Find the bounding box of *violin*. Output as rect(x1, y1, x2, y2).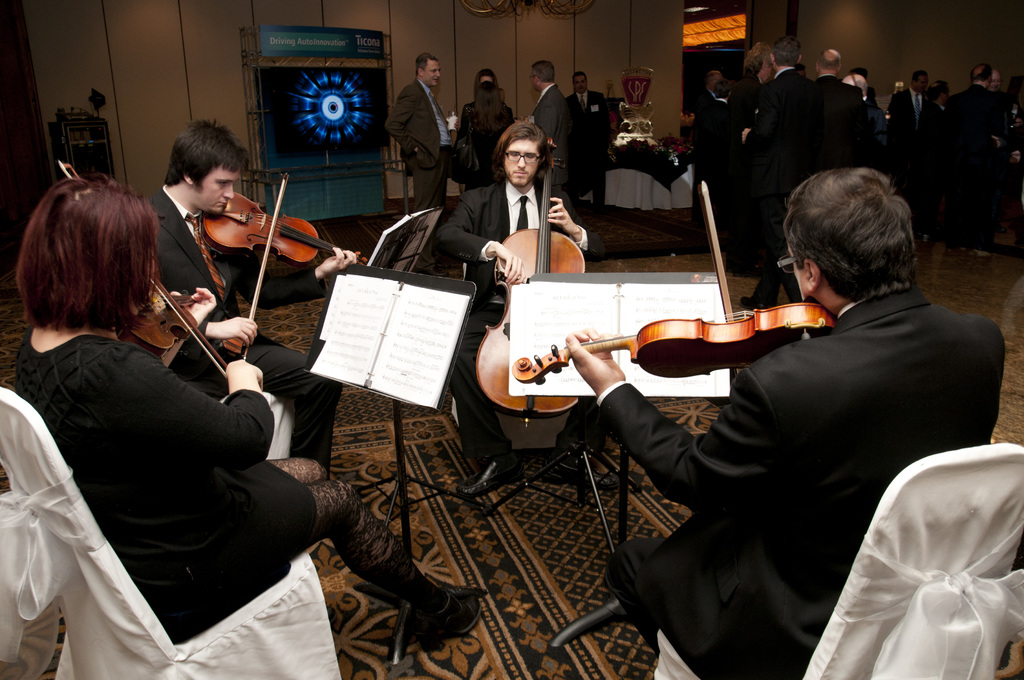
rect(473, 139, 591, 421).
